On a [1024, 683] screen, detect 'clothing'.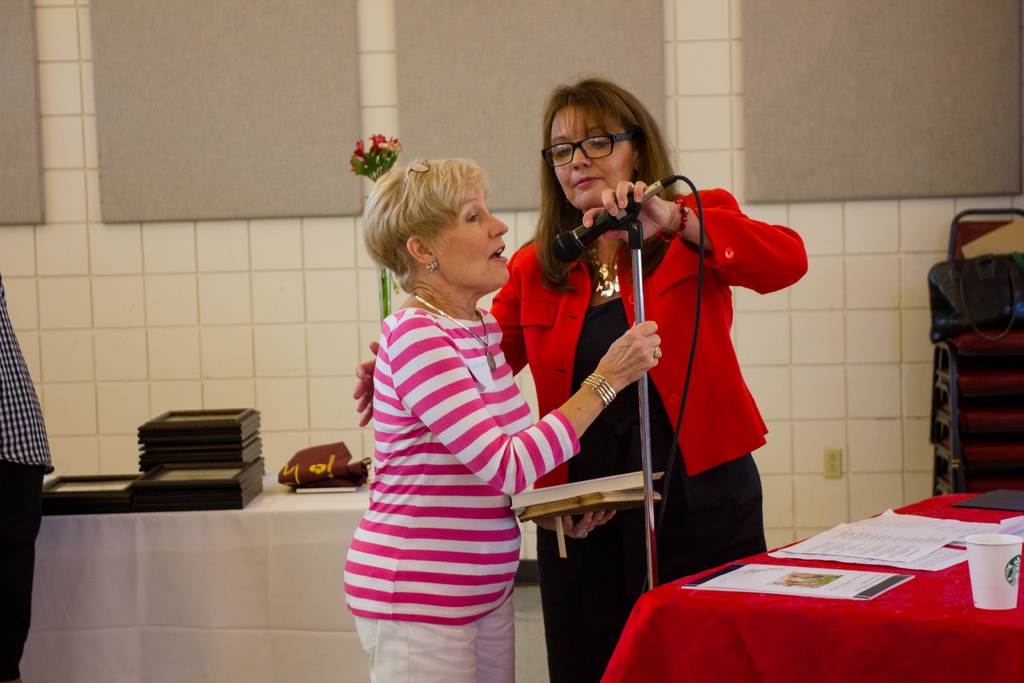
[543,186,811,523].
